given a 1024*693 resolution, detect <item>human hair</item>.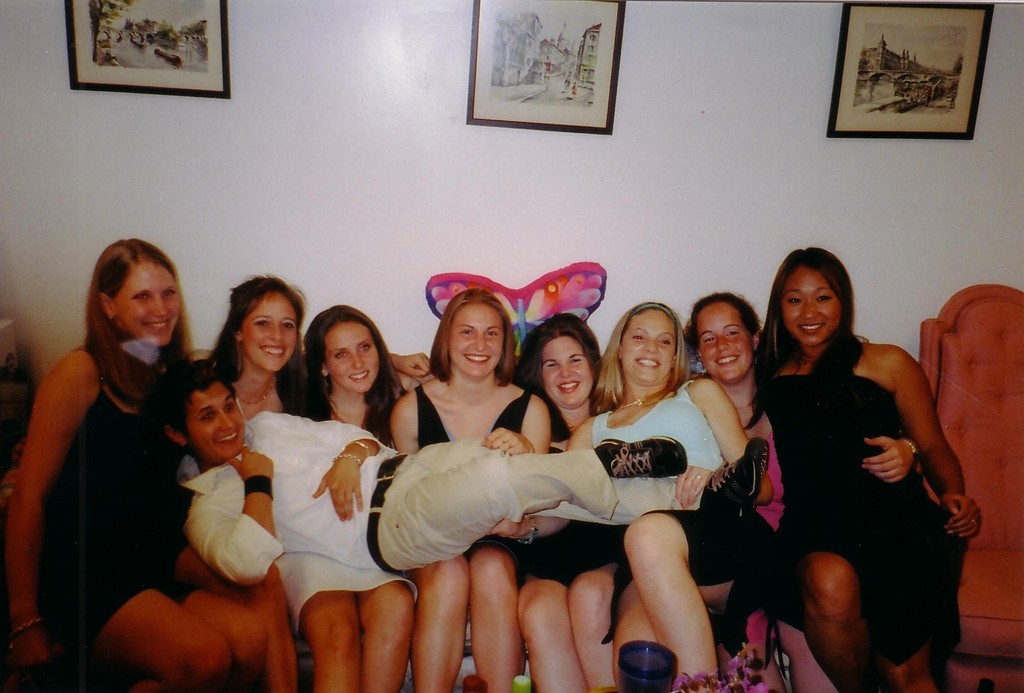
426,288,511,382.
